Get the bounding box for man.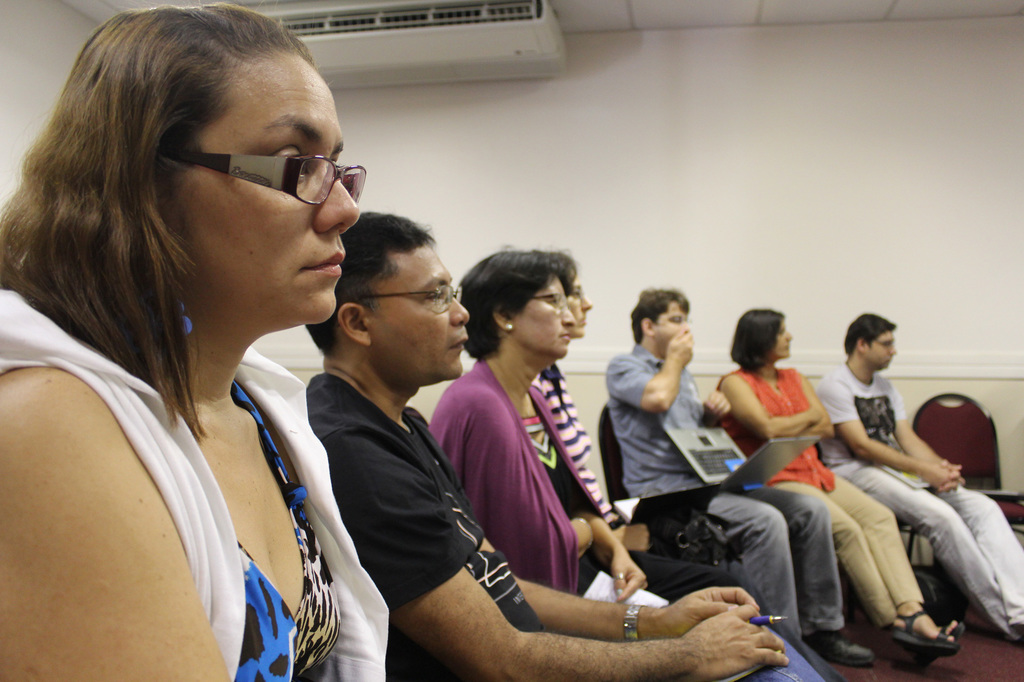
(x1=301, y1=200, x2=830, y2=679).
